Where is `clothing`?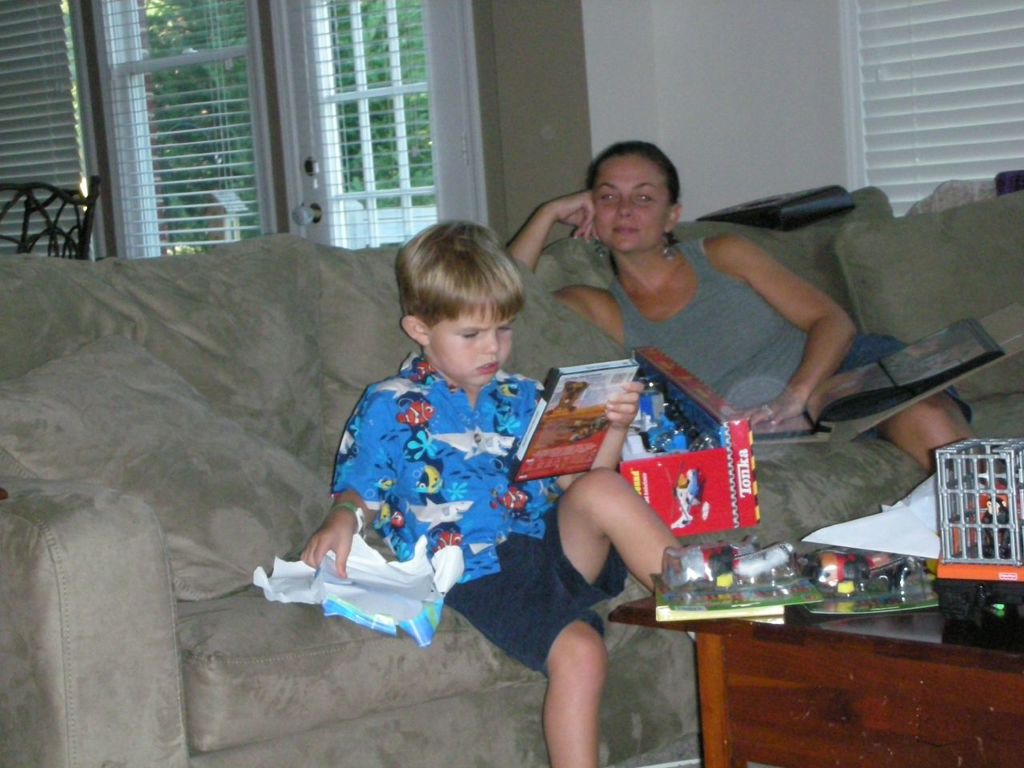
select_region(306, 338, 557, 607).
